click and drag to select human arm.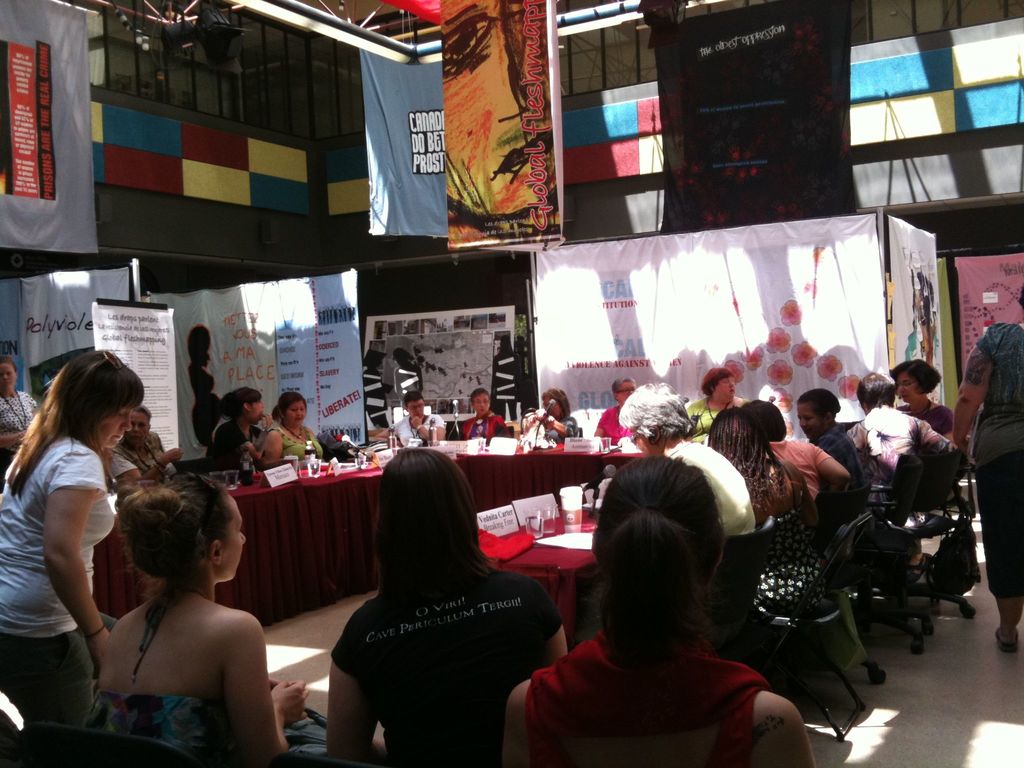
Selection: [0,421,33,451].
